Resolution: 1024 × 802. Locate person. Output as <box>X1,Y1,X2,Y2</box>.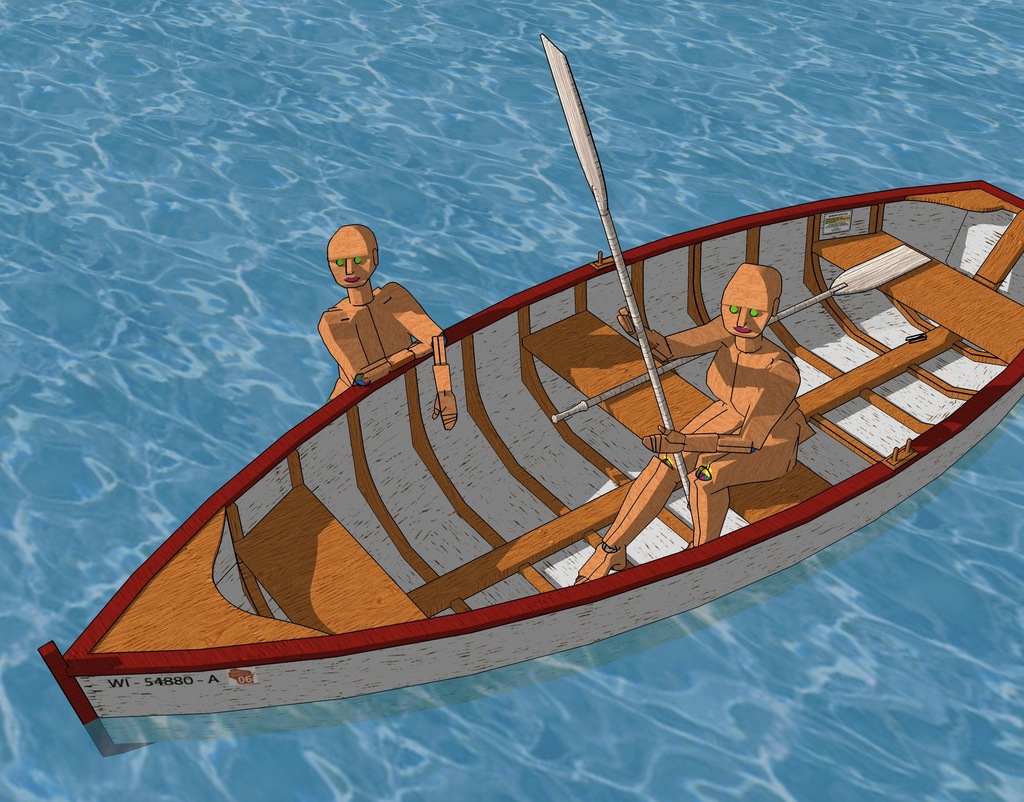
<box>573,272,792,586</box>.
